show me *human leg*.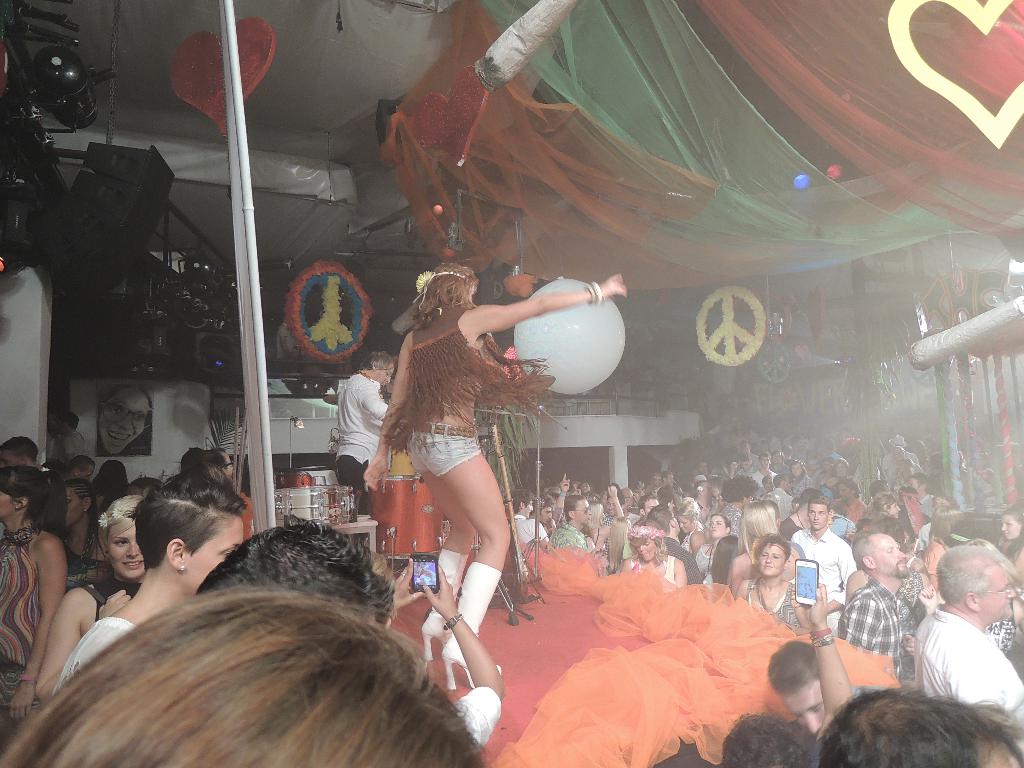
*human leg* is here: rect(406, 428, 479, 664).
